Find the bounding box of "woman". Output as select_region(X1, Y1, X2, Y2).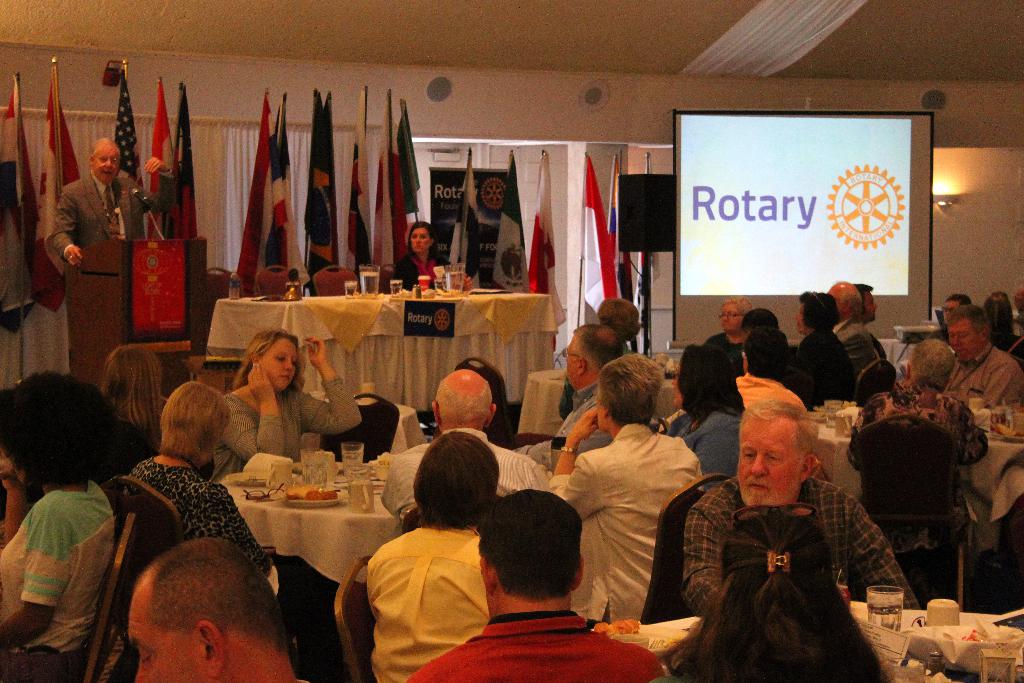
select_region(661, 503, 895, 682).
